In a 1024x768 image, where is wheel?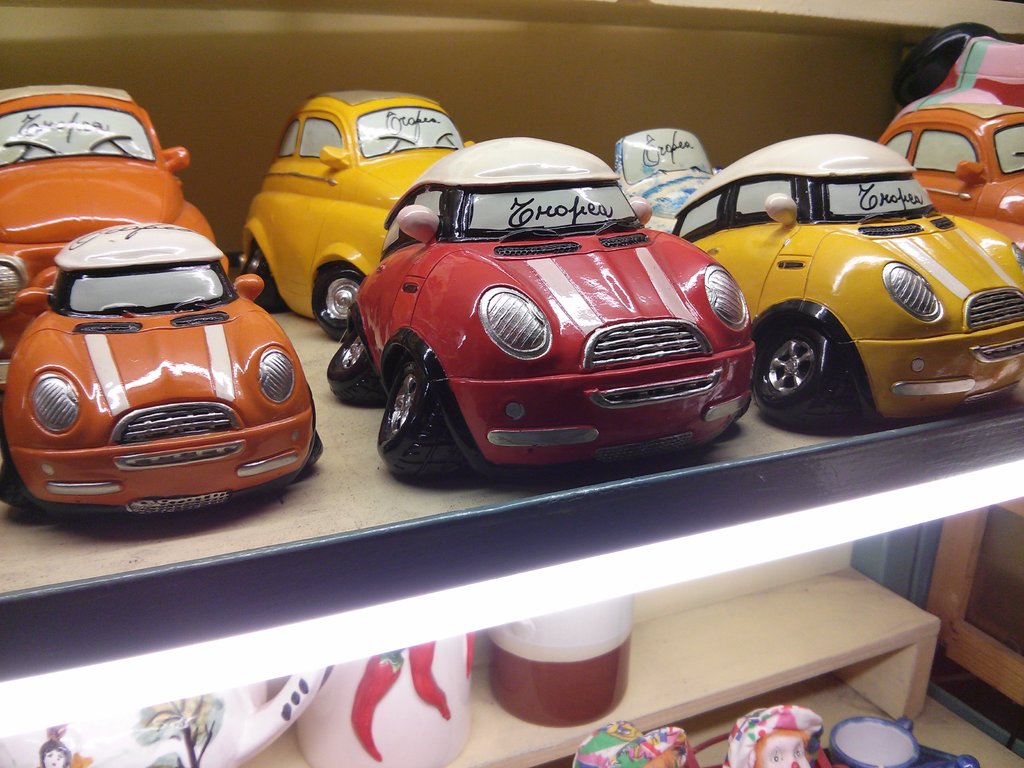
bbox=[313, 264, 365, 340].
